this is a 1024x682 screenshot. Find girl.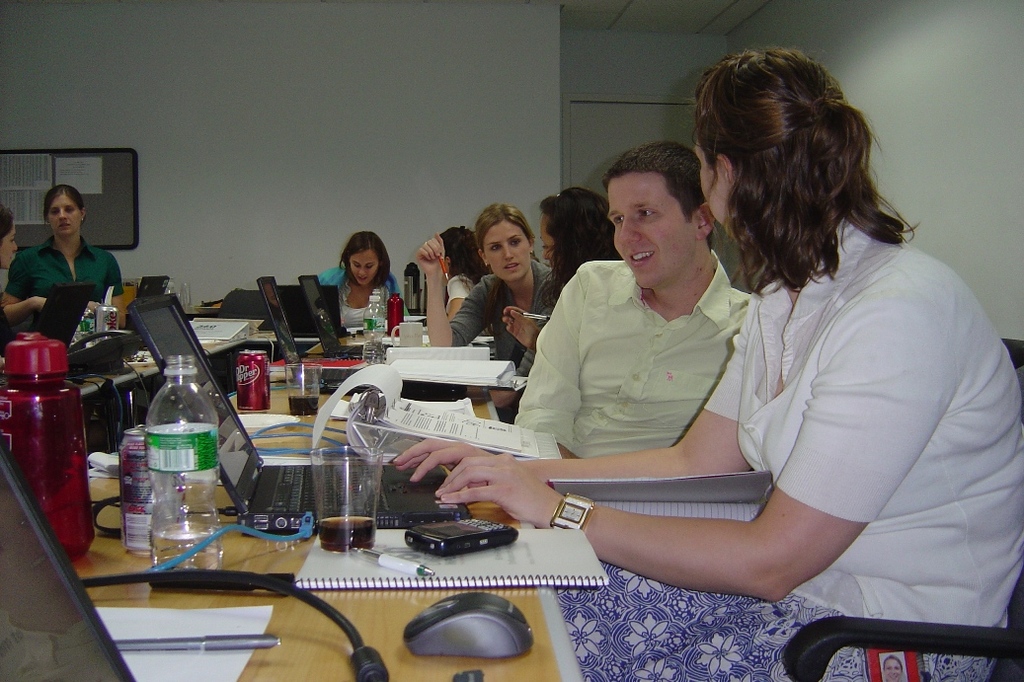
Bounding box: bbox(321, 232, 387, 332).
